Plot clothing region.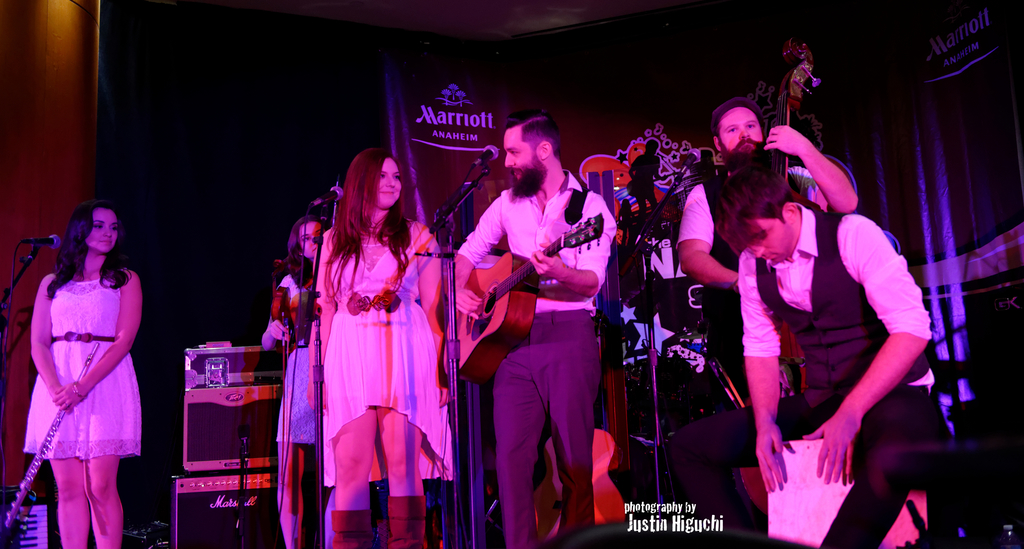
Plotted at (649, 209, 931, 548).
